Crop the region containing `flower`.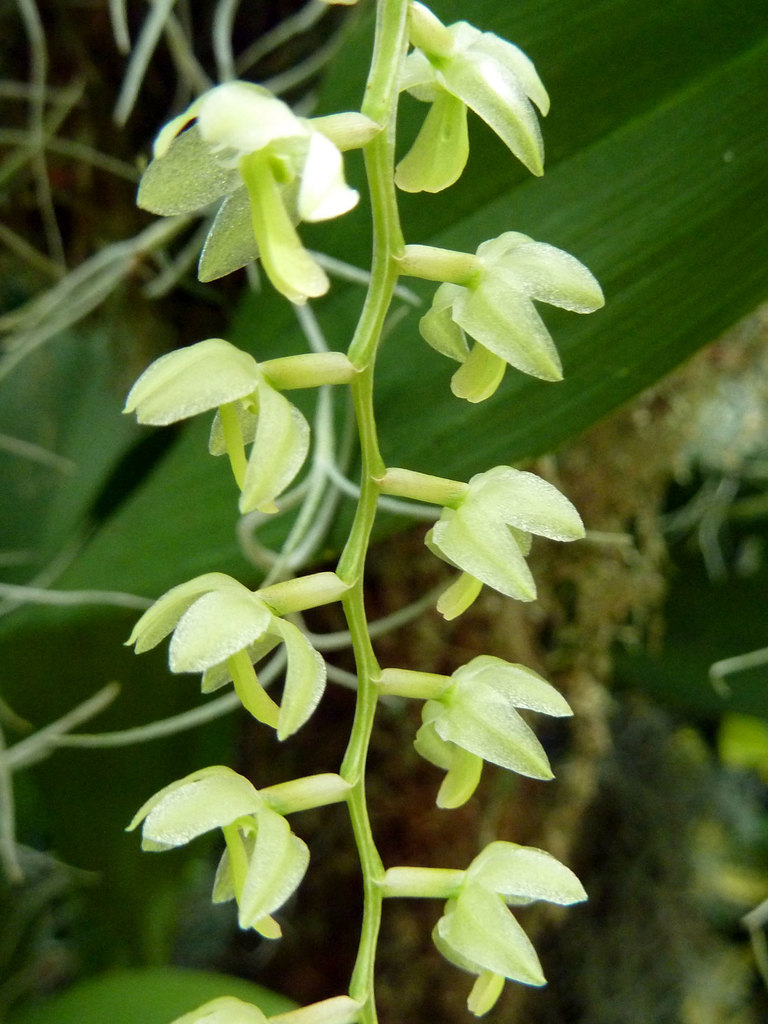
Crop region: locate(122, 568, 330, 739).
